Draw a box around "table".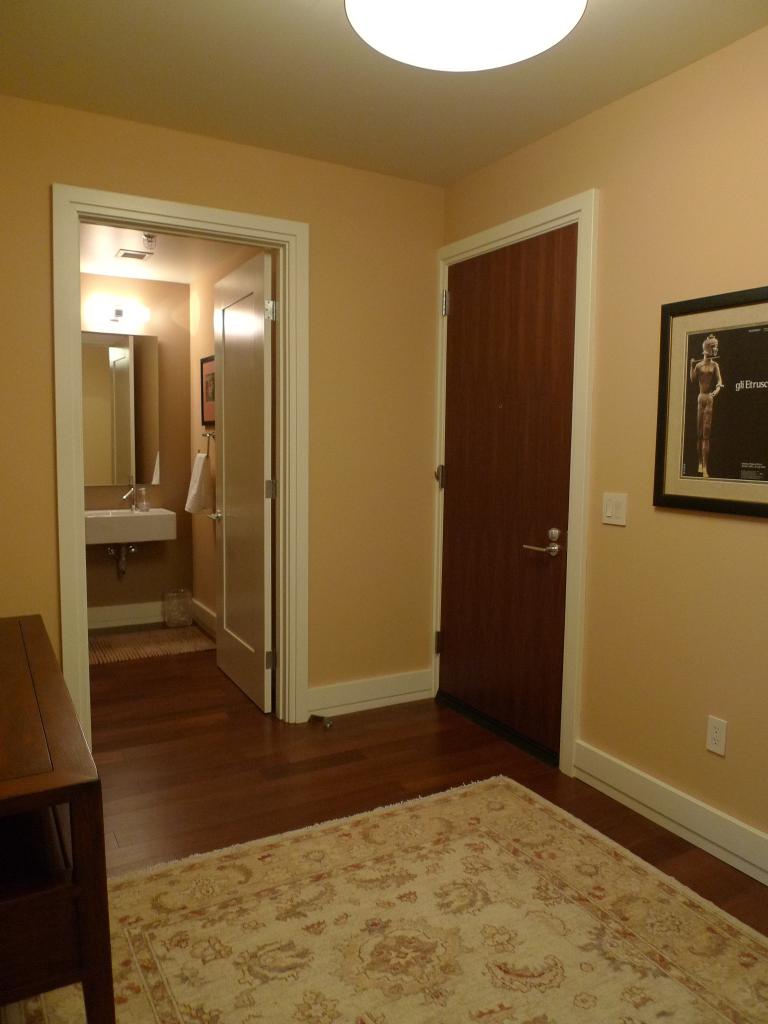
[left=0, top=603, right=108, bottom=1019].
